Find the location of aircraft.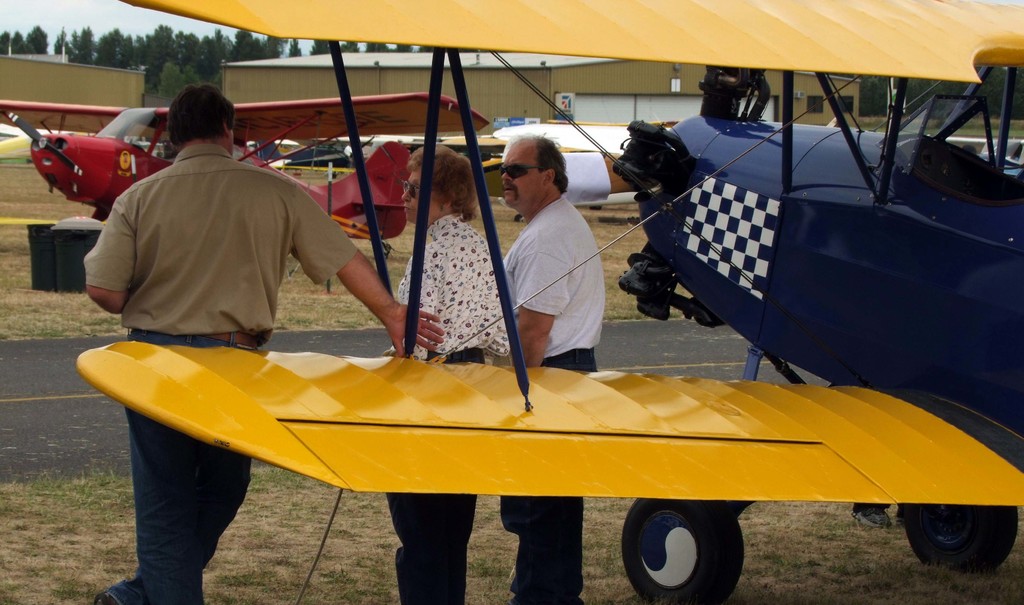
Location: [479, 124, 991, 221].
